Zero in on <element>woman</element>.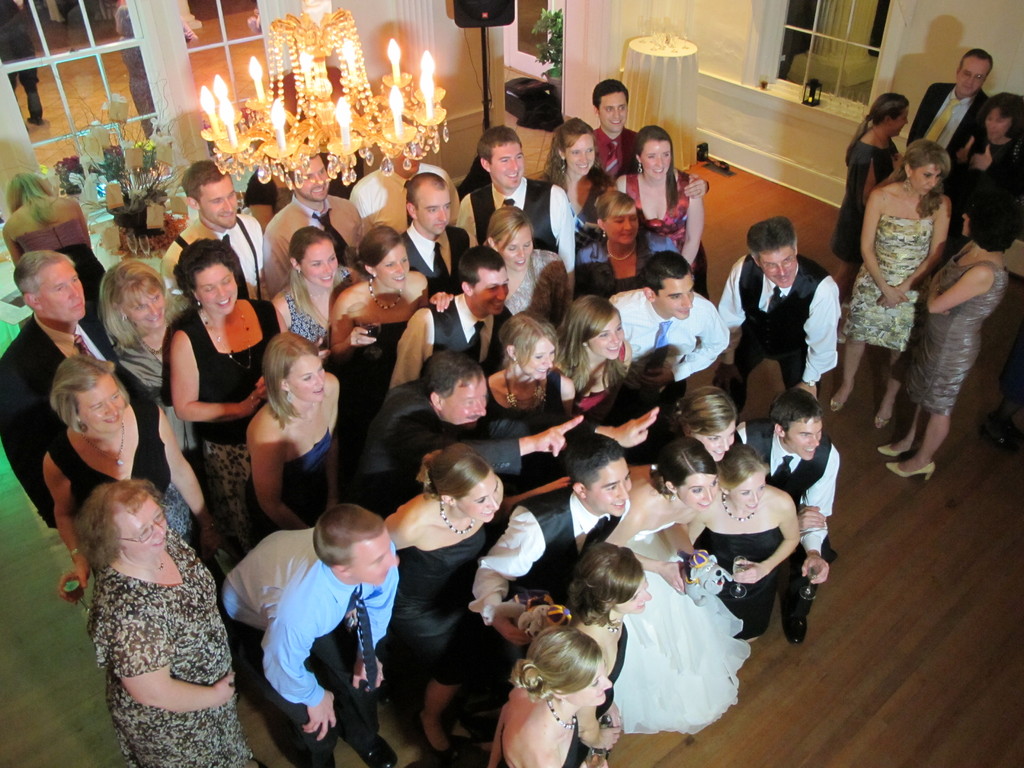
Zeroed in: [left=257, top=221, right=369, bottom=358].
